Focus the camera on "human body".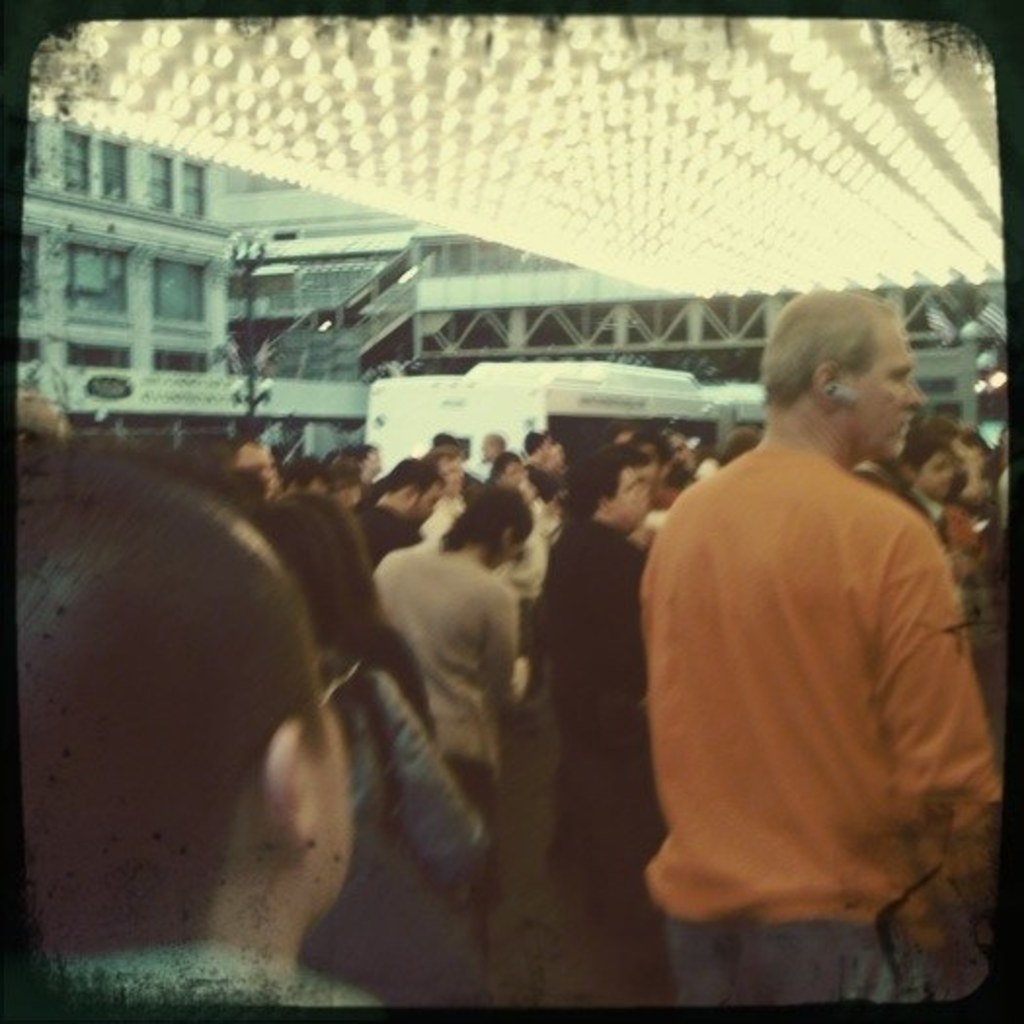
Focus region: x1=353, y1=439, x2=445, y2=562.
